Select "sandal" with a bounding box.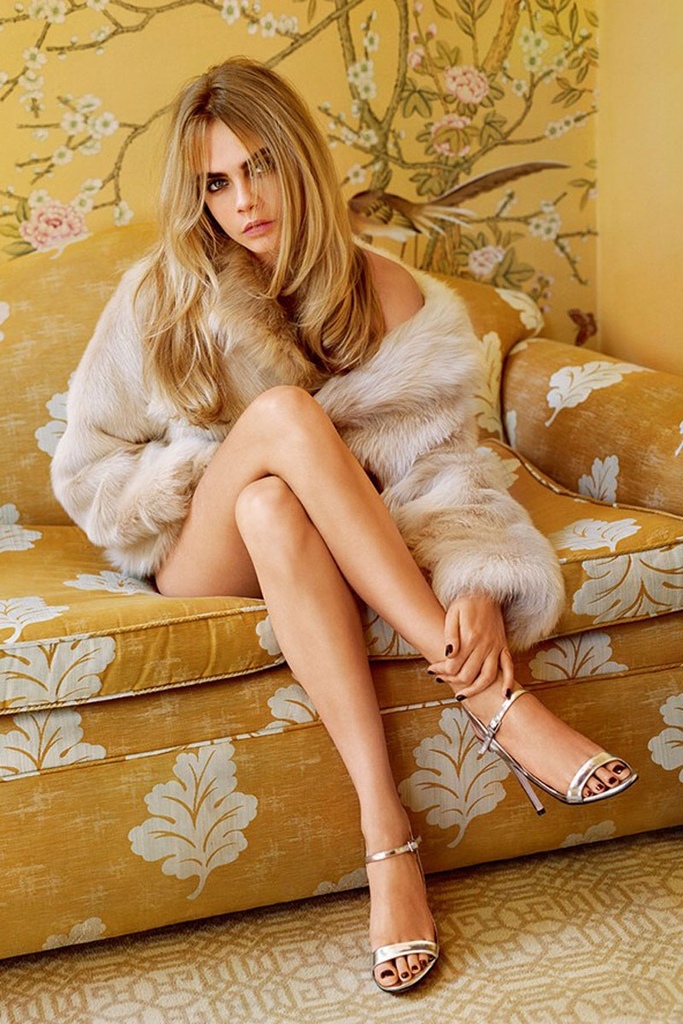
bbox(458, 694, 635, 813).
